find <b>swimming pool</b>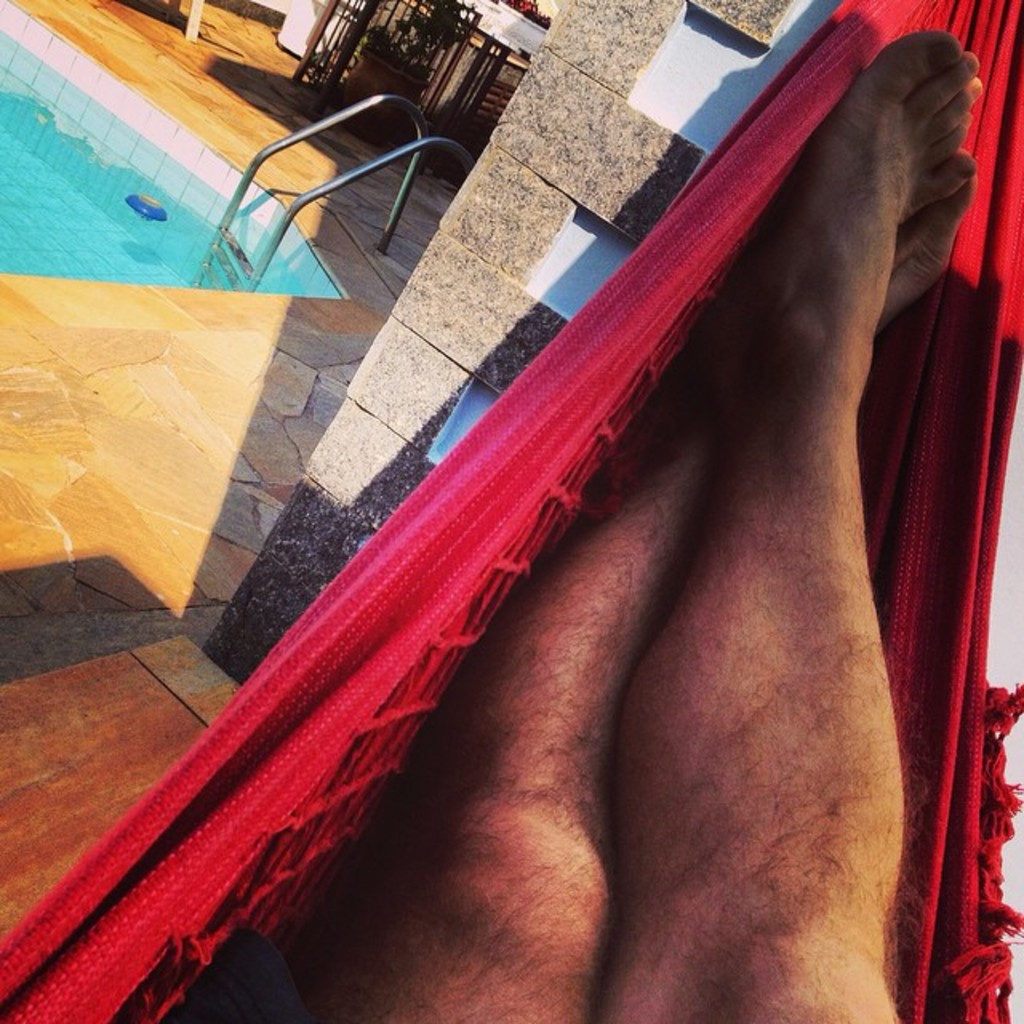
{"x1": 0, "y1": 0, "x2": 341, "y2": 294}
